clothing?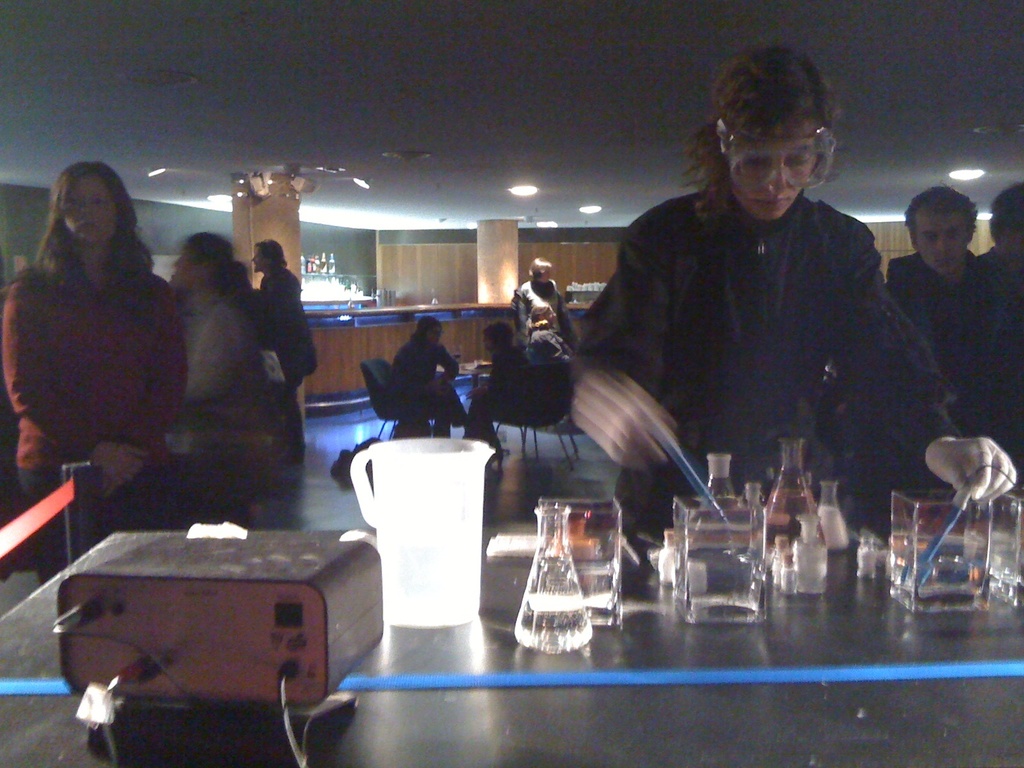
select_region(257, 268, 316, 442)
